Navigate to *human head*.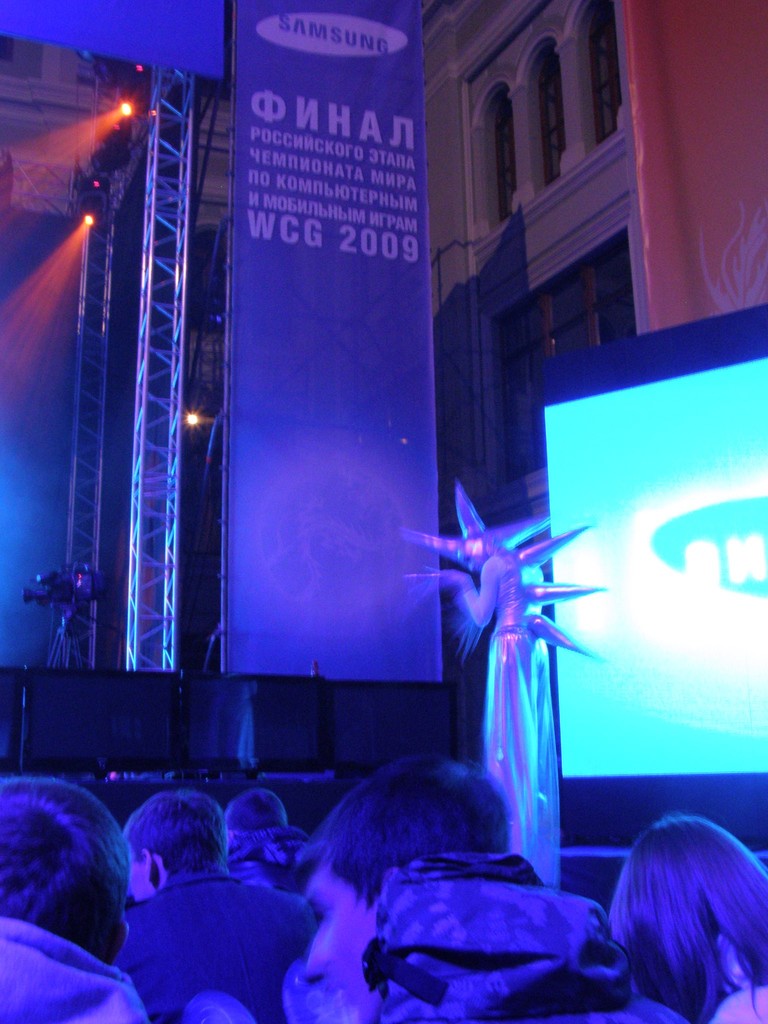
Navigation target: {"x1": 305, "y1": 748, "x2": 523, "y2": 1023}.
